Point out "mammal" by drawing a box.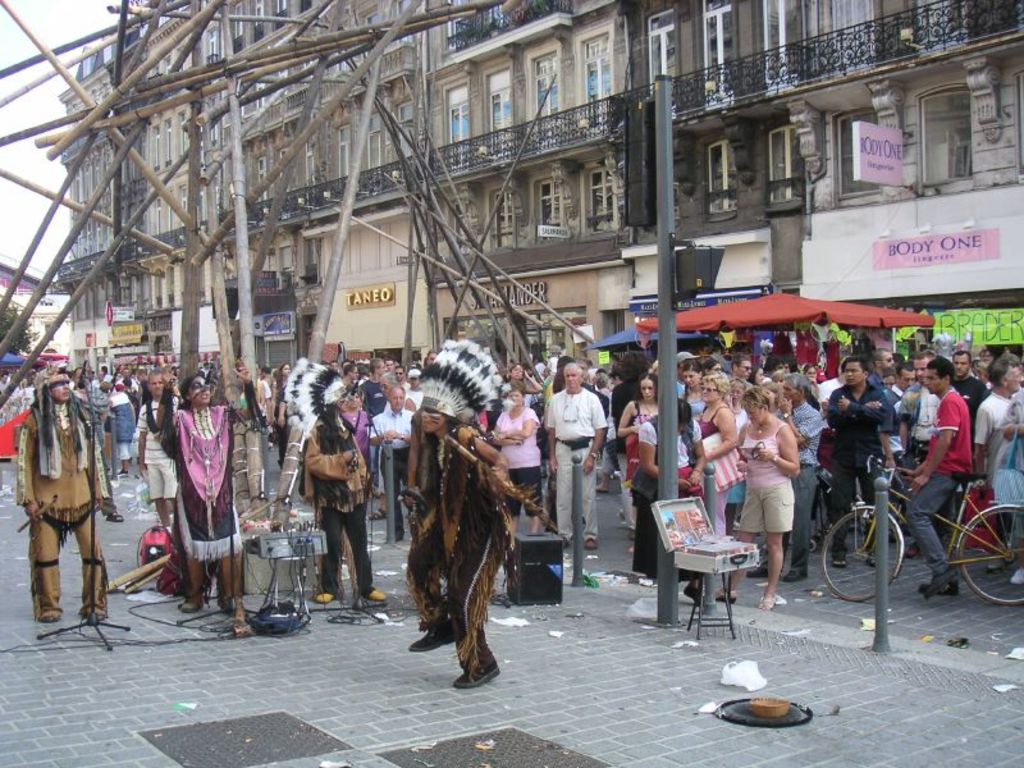
locate(13, 360, 105, 620).
